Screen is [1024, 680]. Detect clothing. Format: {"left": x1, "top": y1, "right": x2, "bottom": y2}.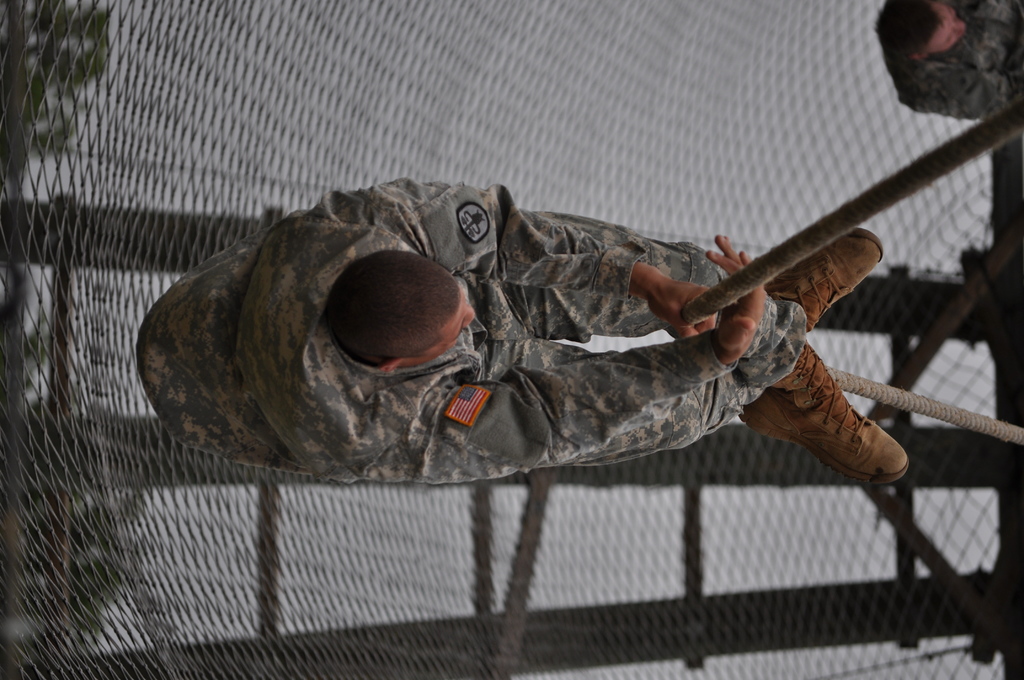
{"left": 238, "top": 182, "right": 801, "bottom": 492}.
